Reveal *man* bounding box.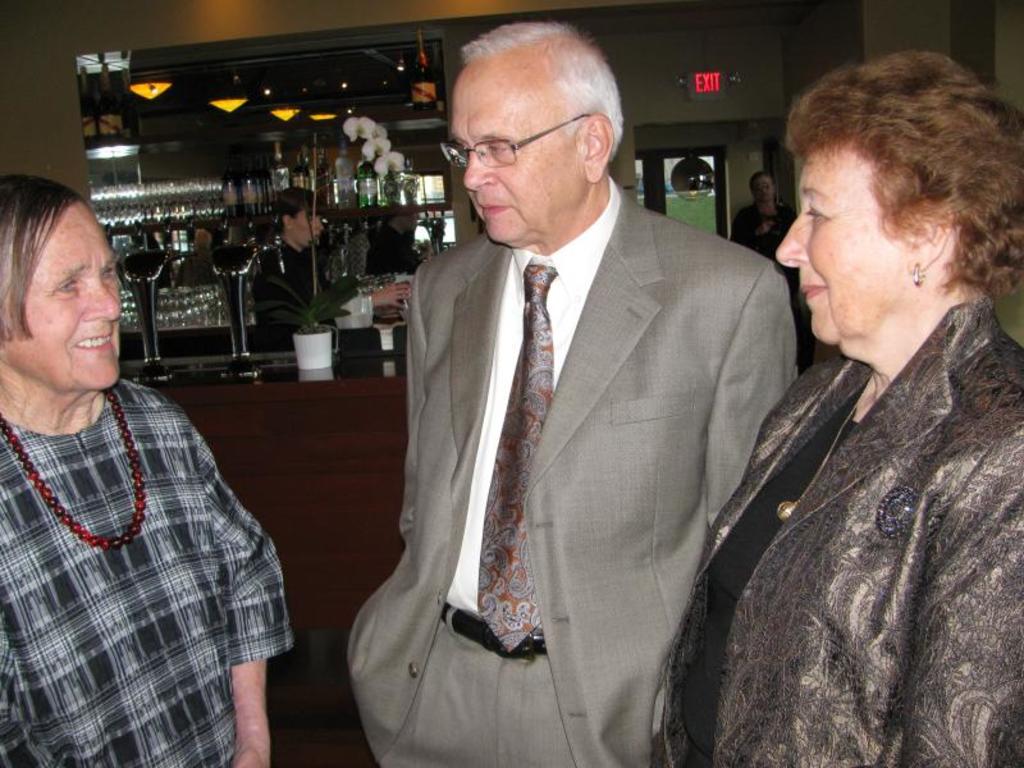
Revealed: [735, 172, 801, 303].
